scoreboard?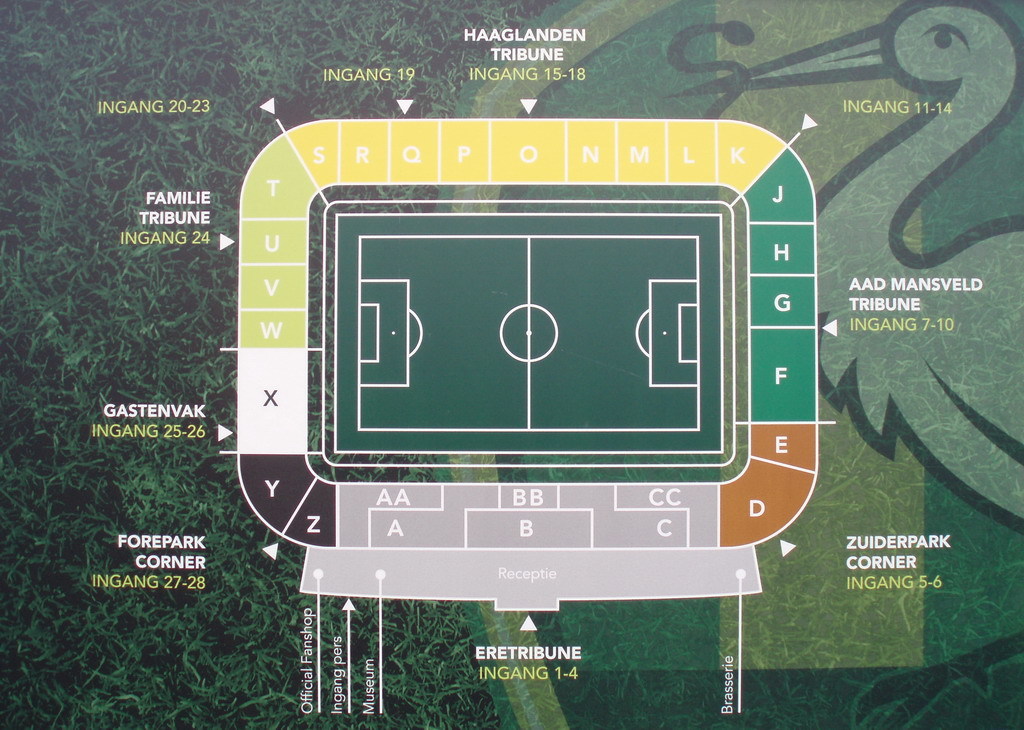
box(219, 115, 839, 612)
